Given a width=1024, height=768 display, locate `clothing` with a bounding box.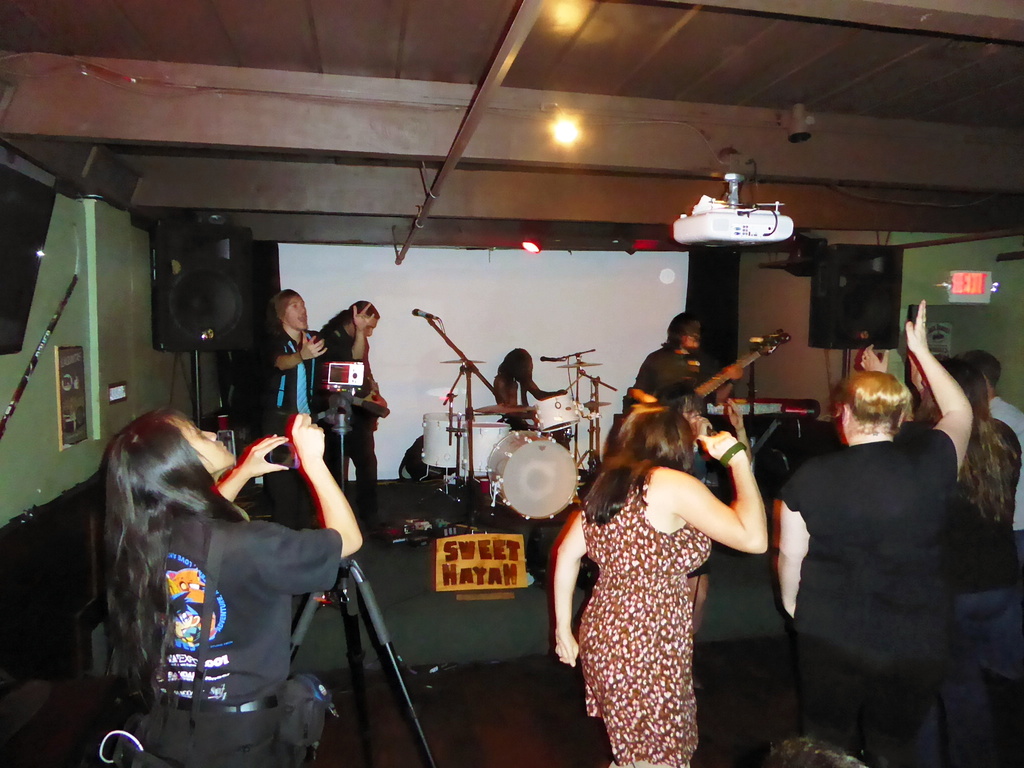
Located: x1=987 y1=392 x2=1023 y2=564.
